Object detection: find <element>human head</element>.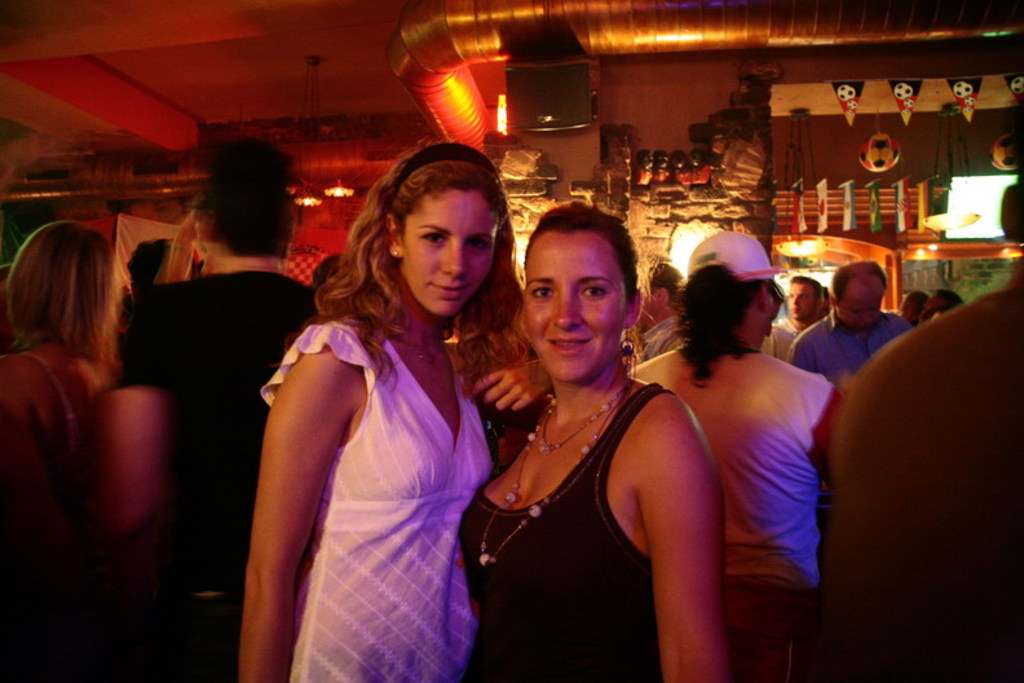
locate(127, 234, 180, 295).
